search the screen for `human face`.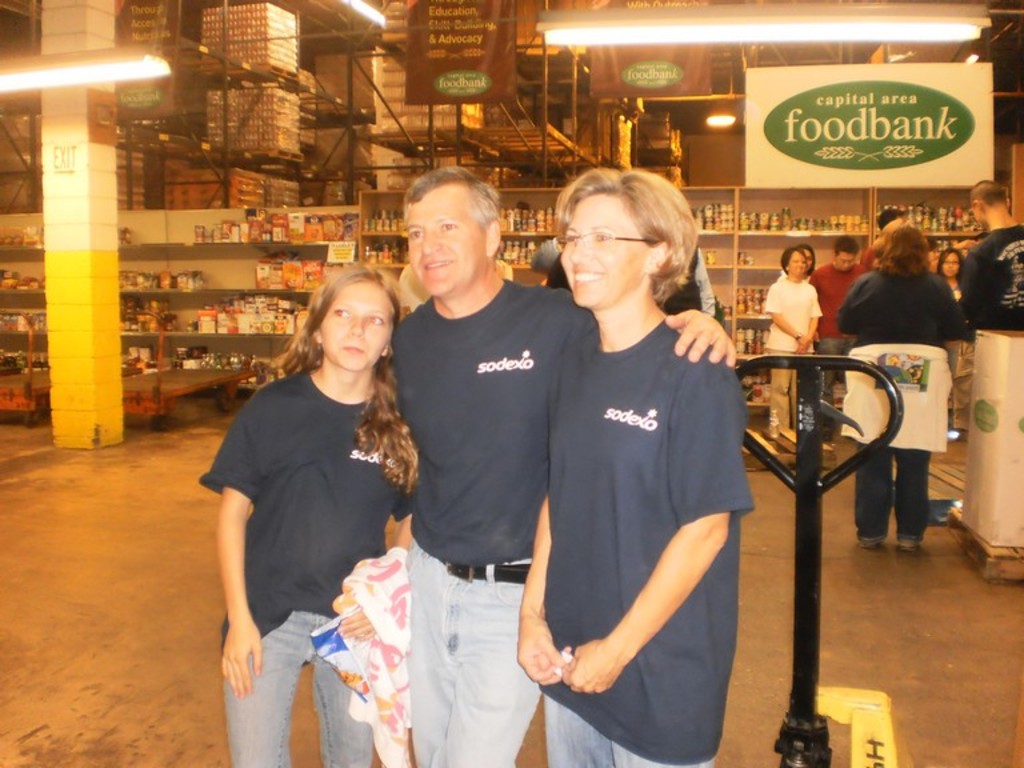
Found at (x1=564, y1=192, x2=647, y2=300).
